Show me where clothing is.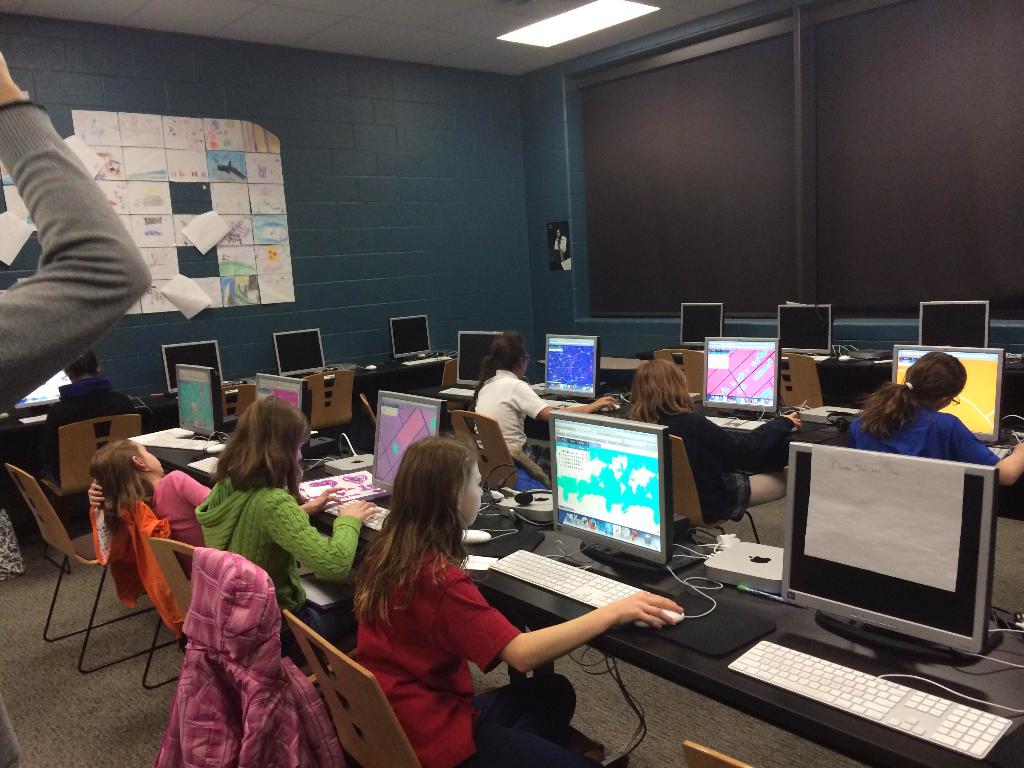
clothing is at select_region(160, 545, 360, 767).
